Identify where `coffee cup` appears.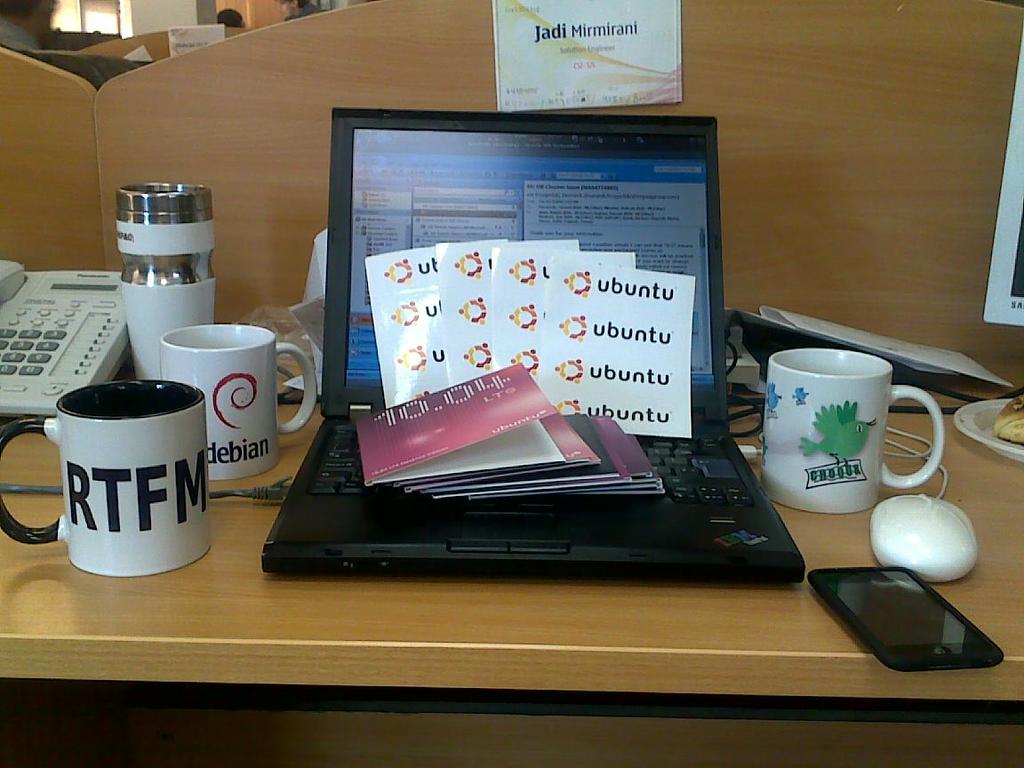
Appears at [x1=761, y1=348, x2=946, y2=517].
